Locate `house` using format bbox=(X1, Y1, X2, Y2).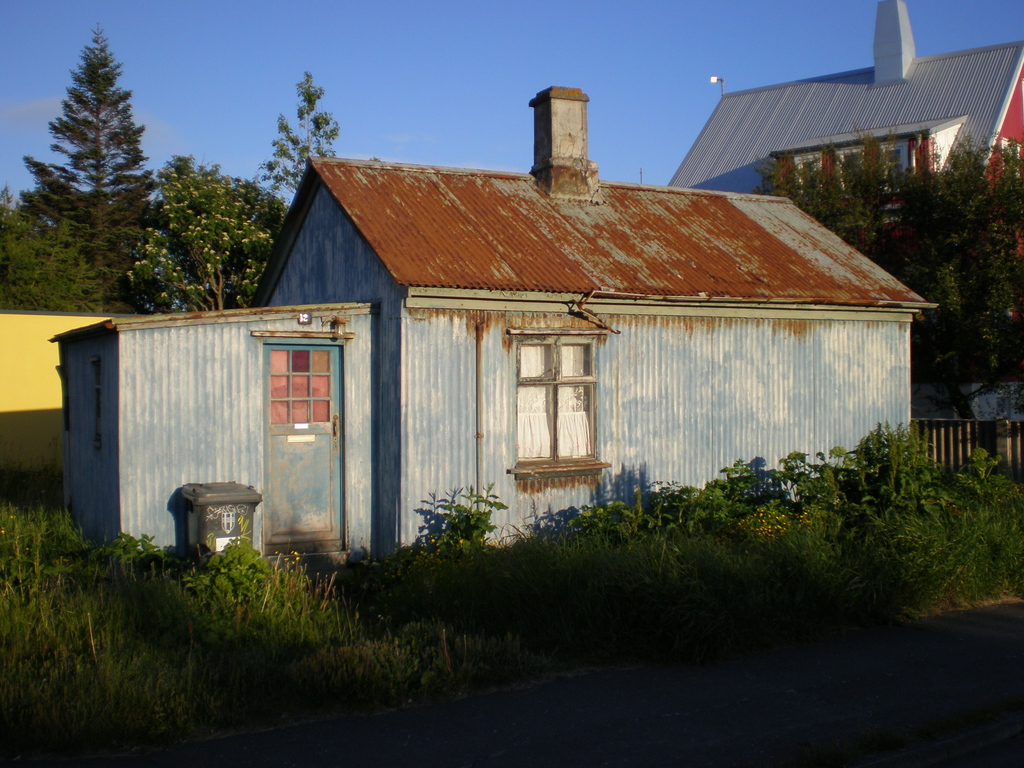
bbox=(668, 0, 1023, 442).
